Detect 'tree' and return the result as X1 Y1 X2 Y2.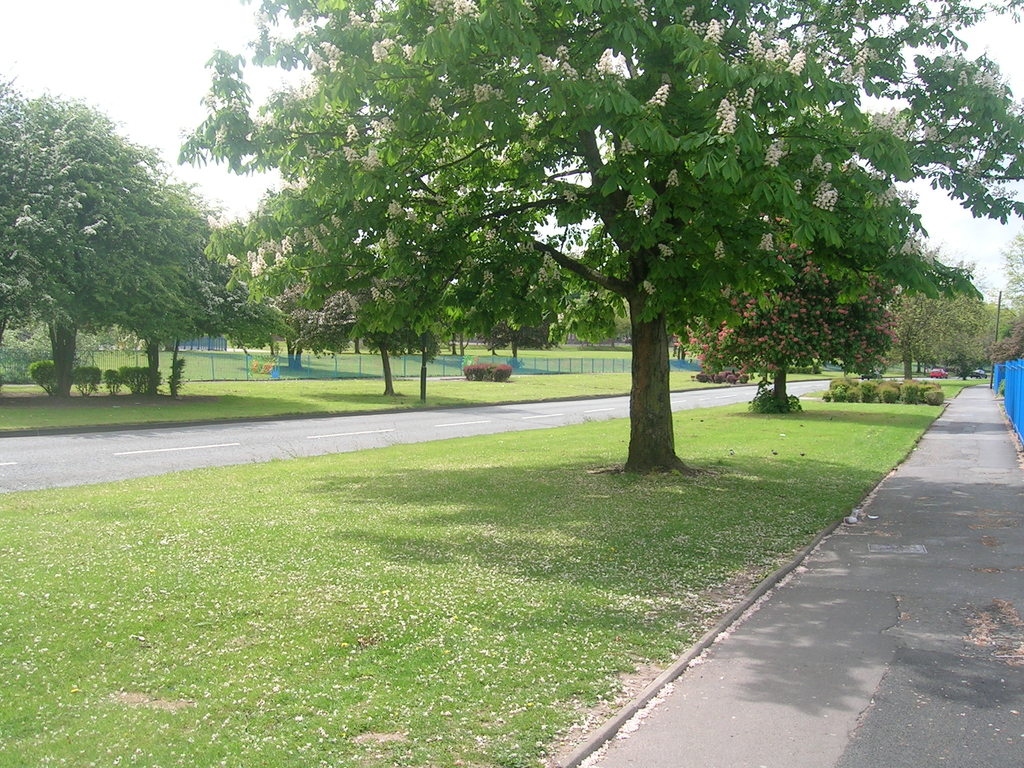
369 317 414 392.
